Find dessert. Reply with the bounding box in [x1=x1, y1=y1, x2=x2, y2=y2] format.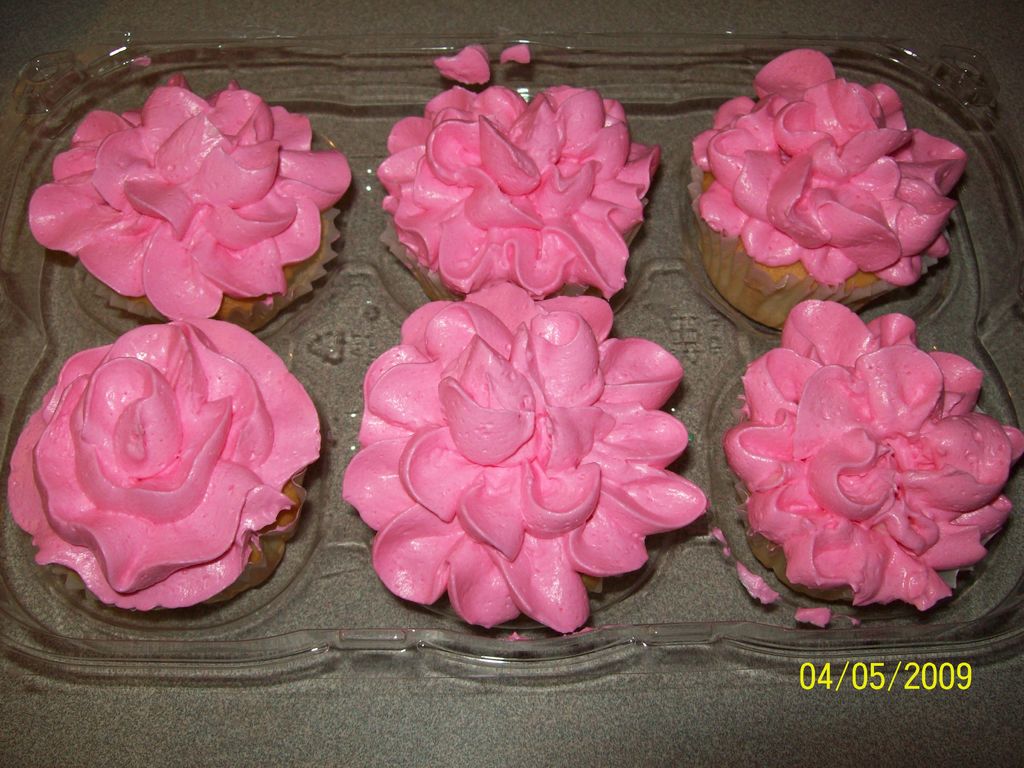
[x1=376, y1=42, x2=653, y2=306].
